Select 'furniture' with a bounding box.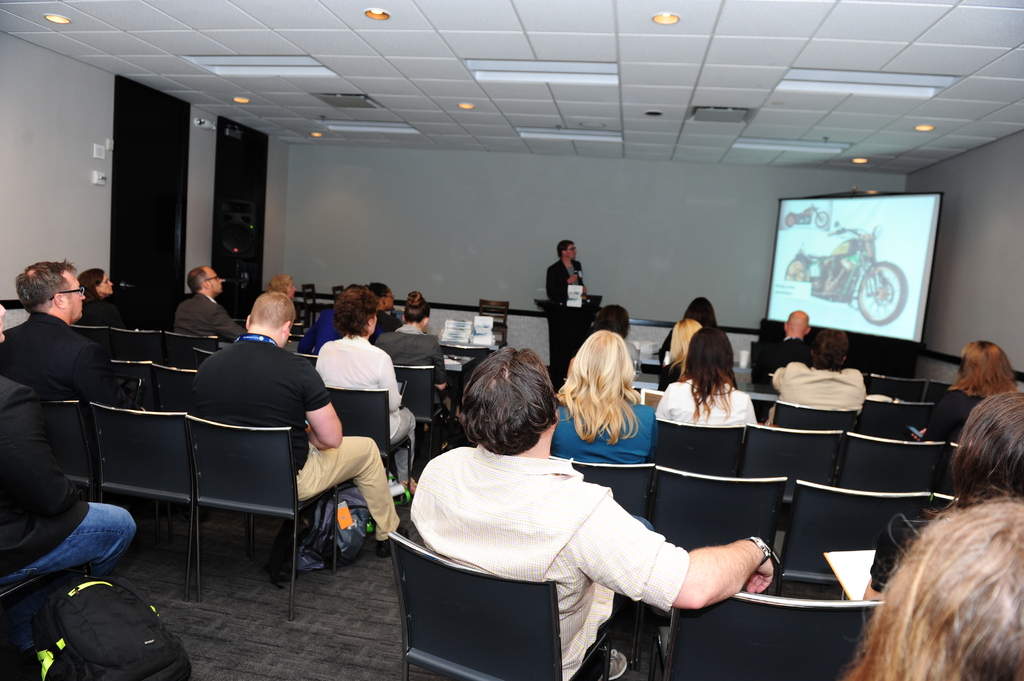
(632, 372, 782, 406).
